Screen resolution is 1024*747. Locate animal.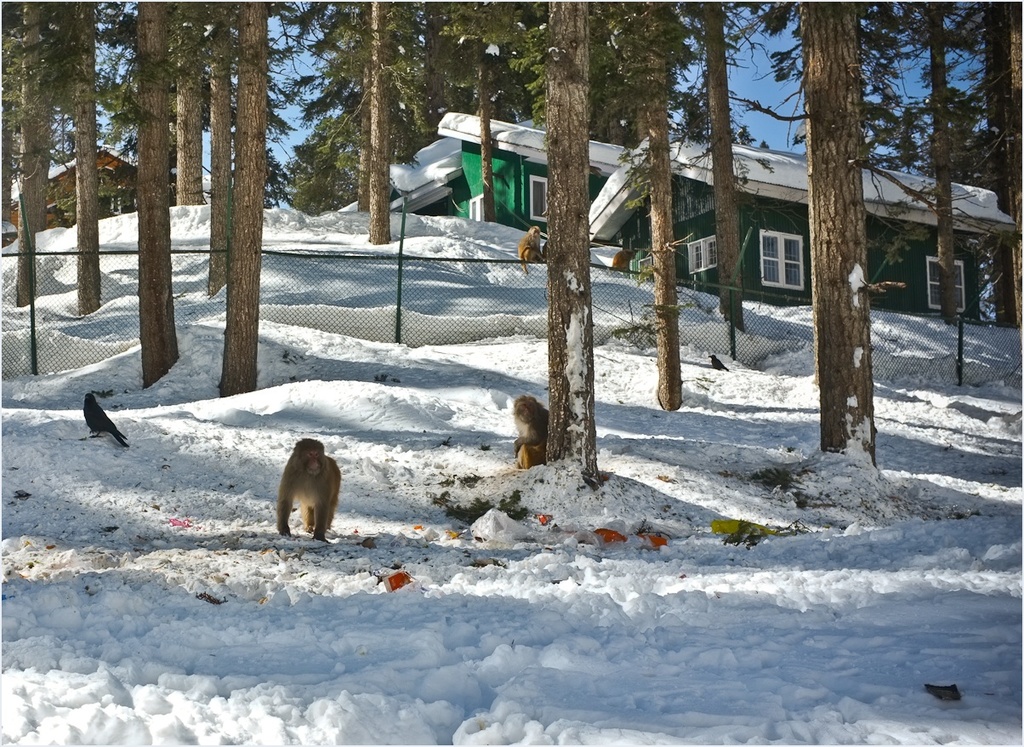
<region>80, 389, 128, 447</region>.
